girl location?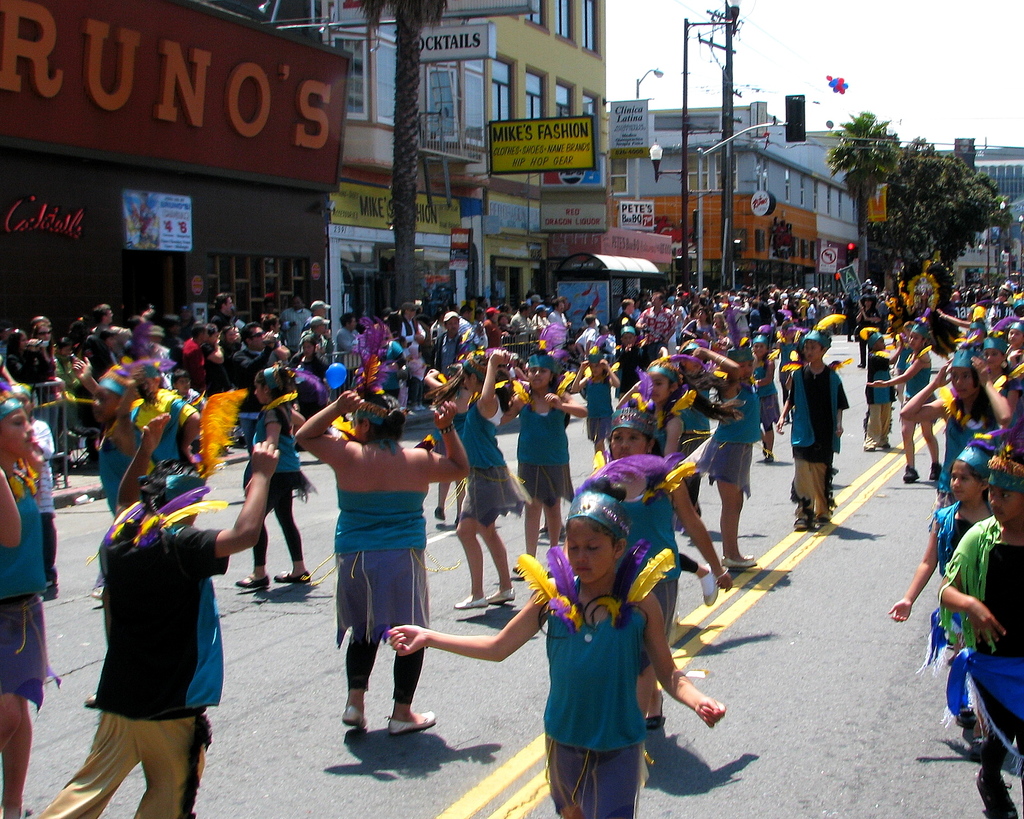
579,405,740,724
